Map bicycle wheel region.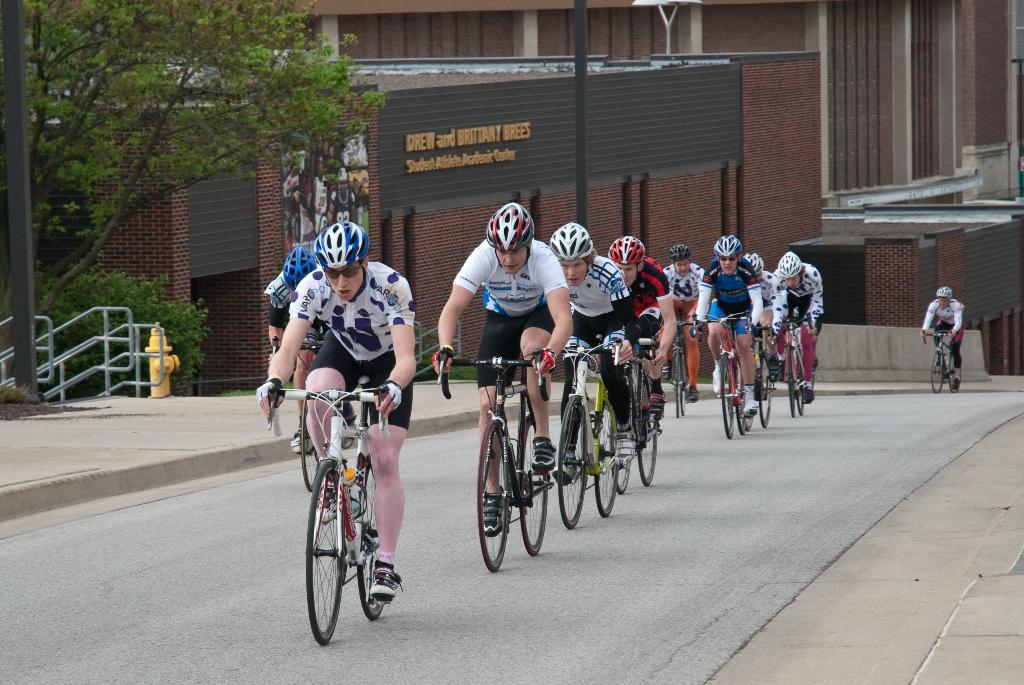
Mapped to 639, 384, 657, 494.
